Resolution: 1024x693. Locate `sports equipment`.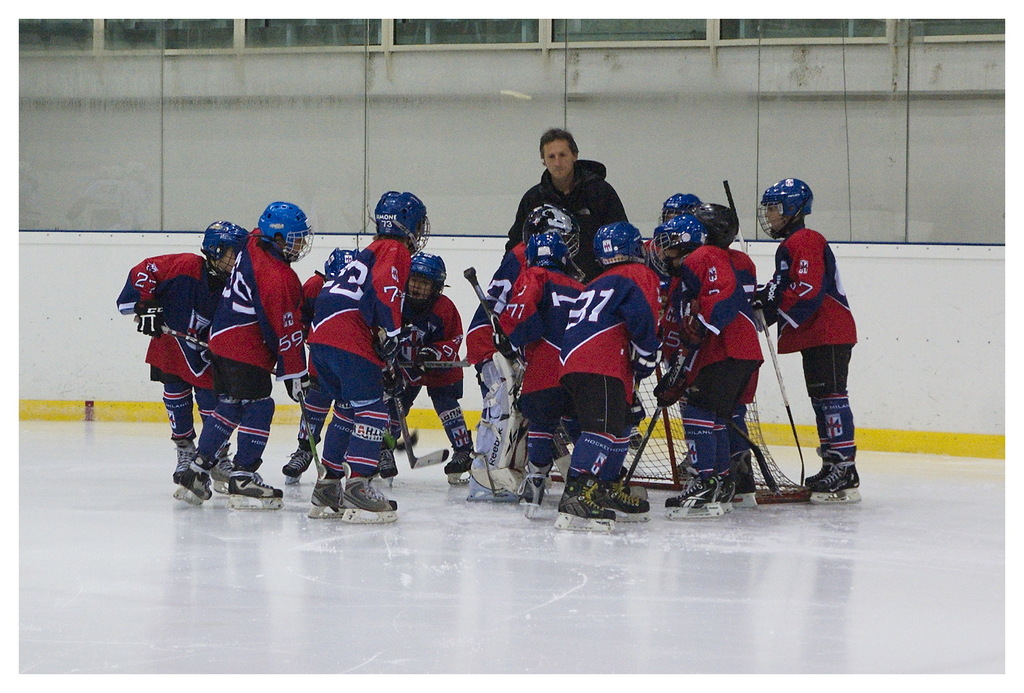
{"left": 634, "top": 373, "right": 644, "bottom": 399}.
